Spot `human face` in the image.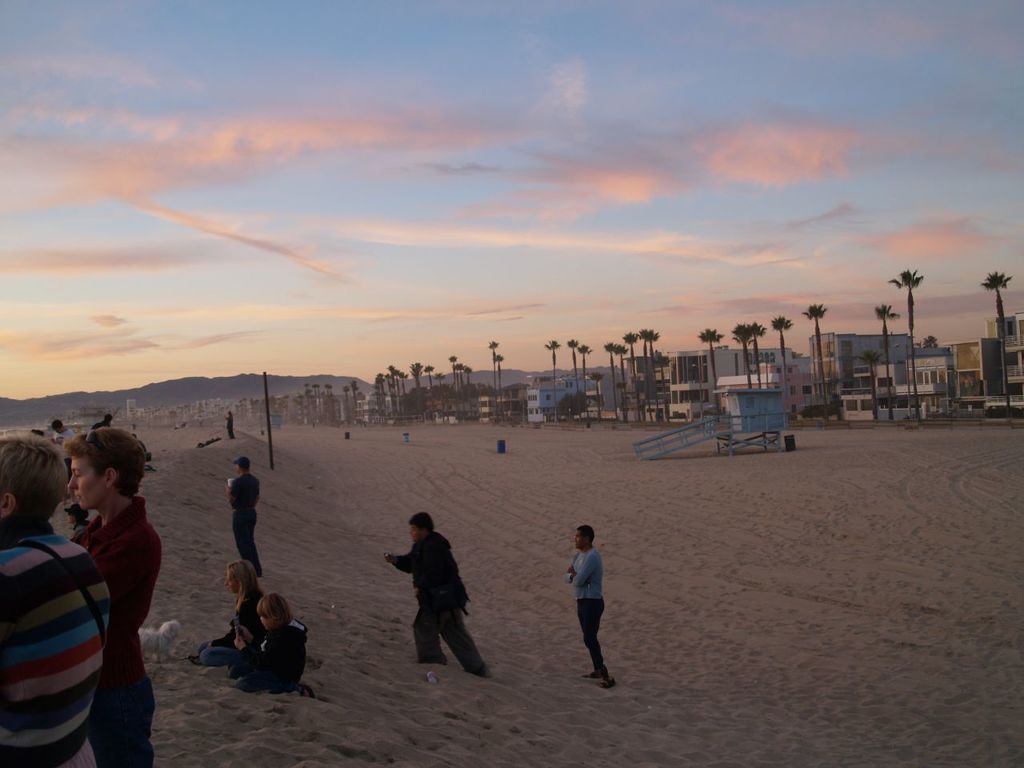
`human face` found at bbox=[259, 612, 274, 630].
